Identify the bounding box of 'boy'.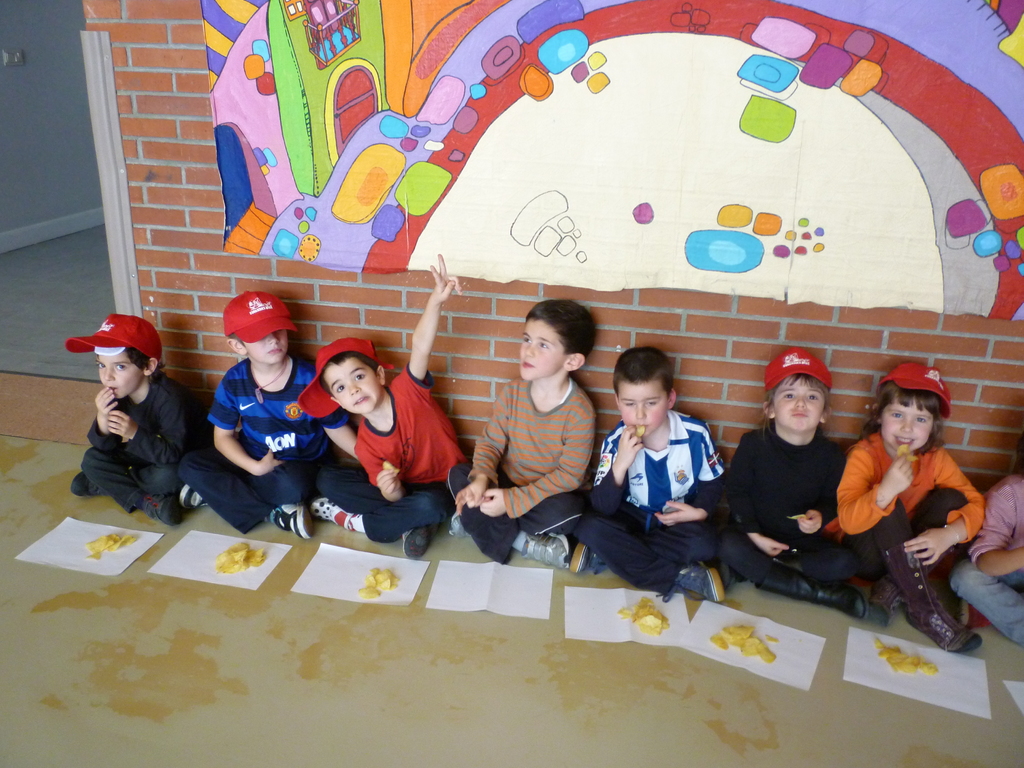
box=[563, 349, 722, 592].
